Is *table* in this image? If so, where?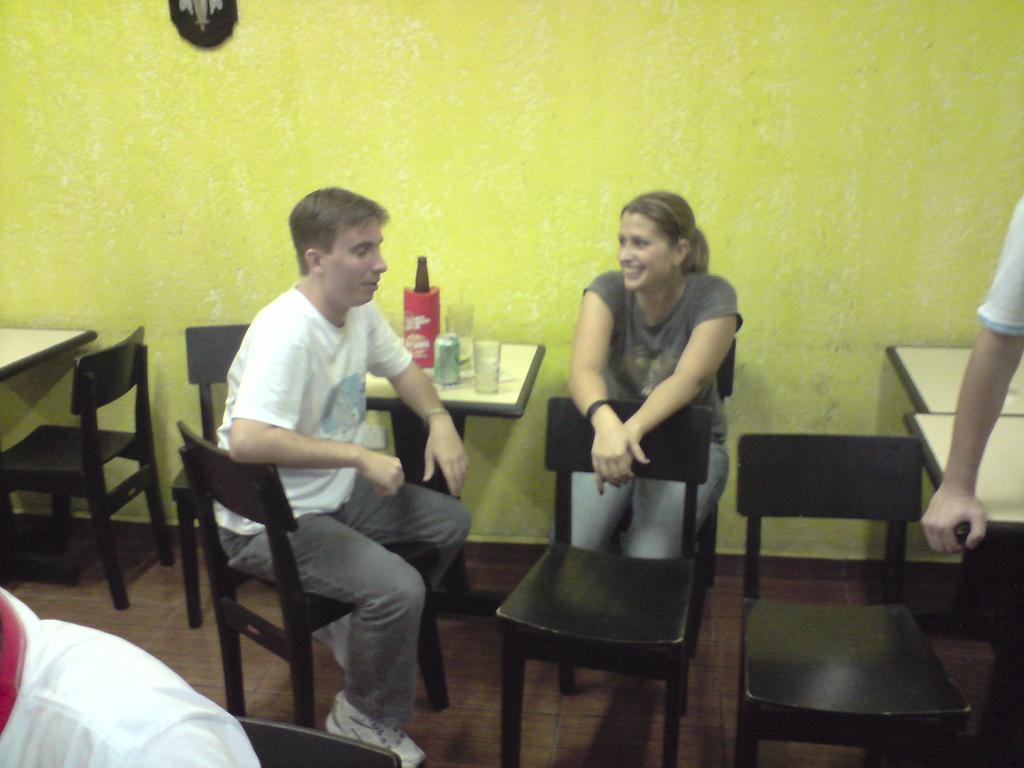
Yes, at {"x1": 366, "y1": 324, "x2": 546, "y2": 677}.
